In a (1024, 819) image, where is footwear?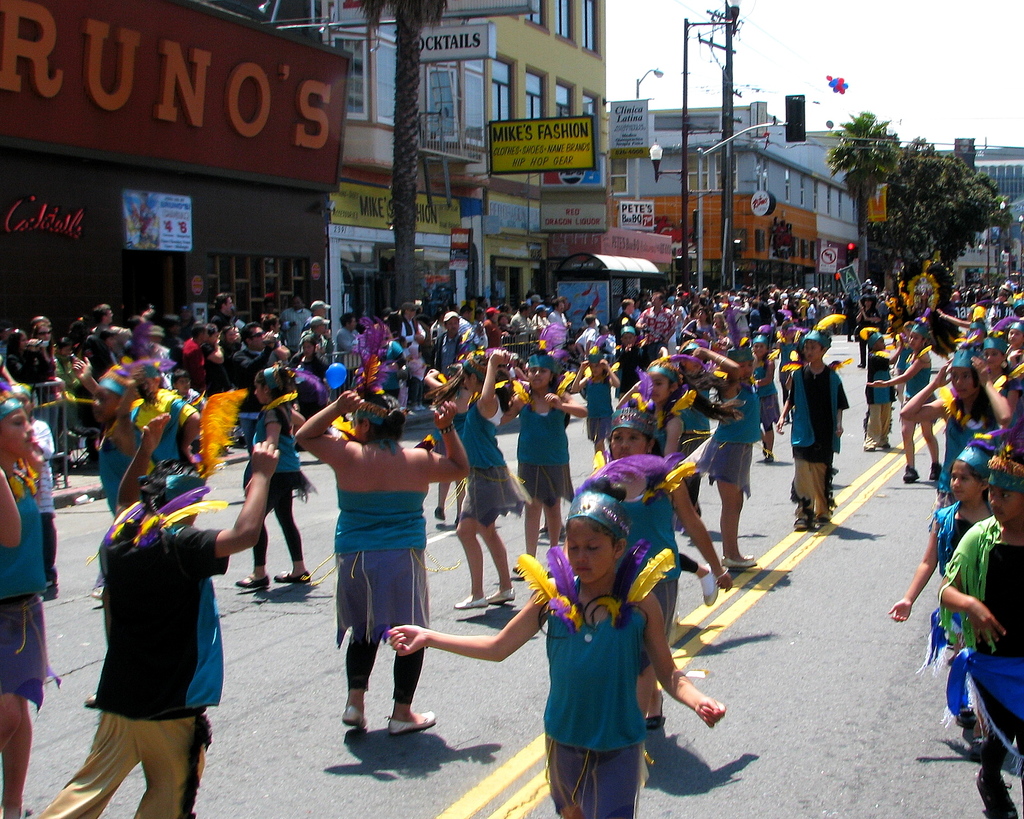
bbox=(538, 524, 560, 531).
